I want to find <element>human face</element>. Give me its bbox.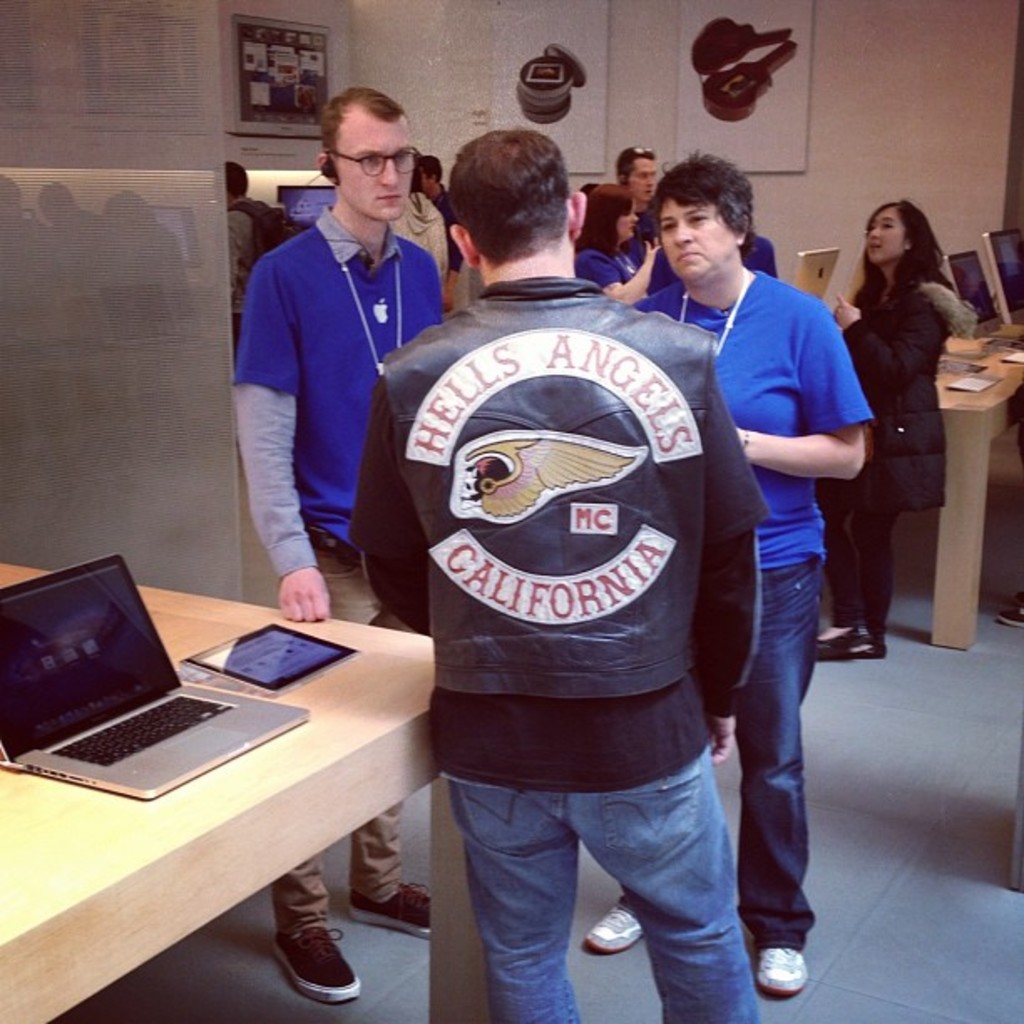
BBox(331, 117, 420, 221).
